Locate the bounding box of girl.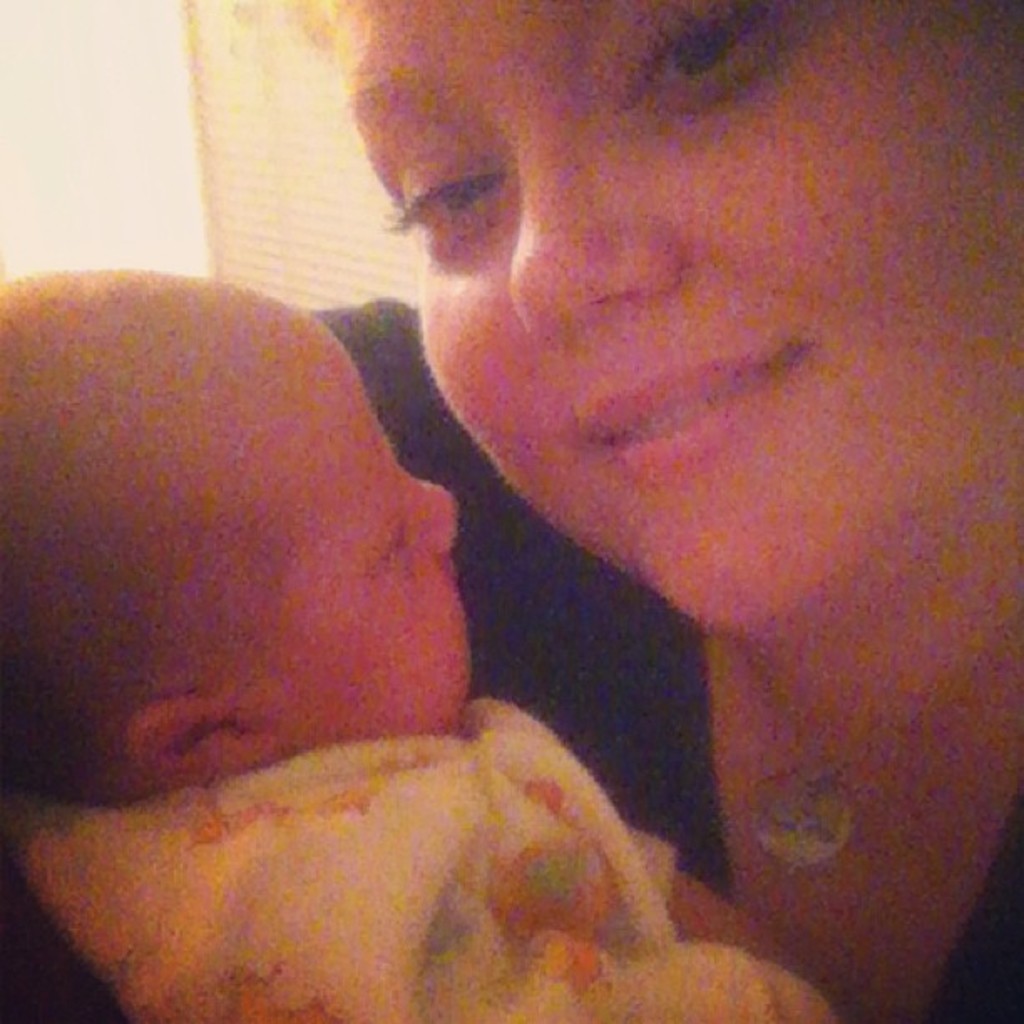
Bounding box: (2,271,875,1022).
